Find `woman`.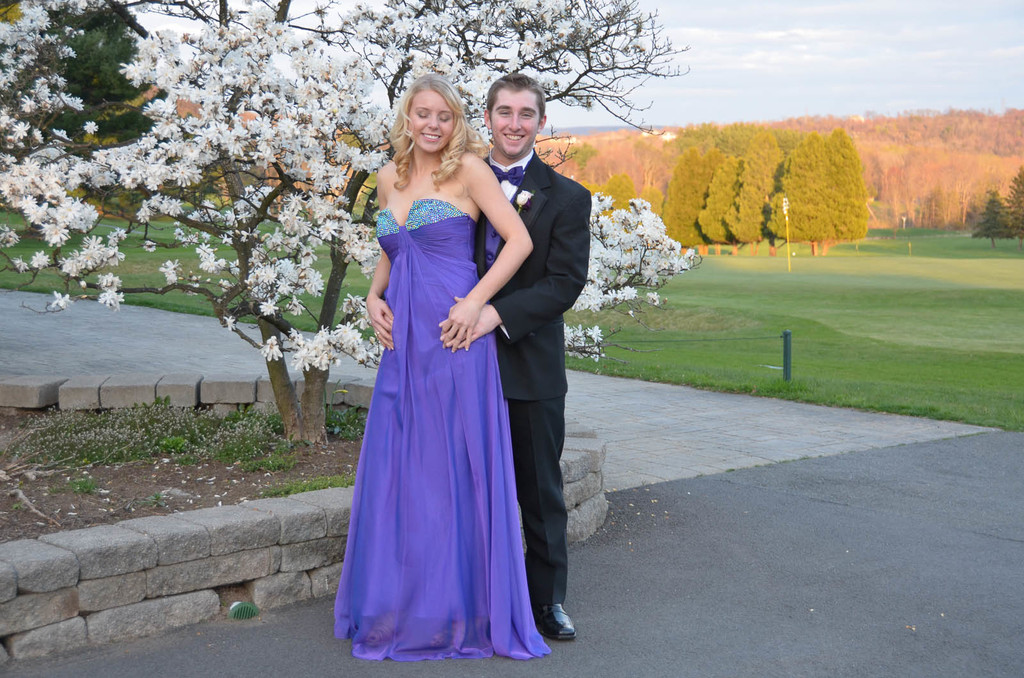
left=328, top=41, right=563, bottom=677.
